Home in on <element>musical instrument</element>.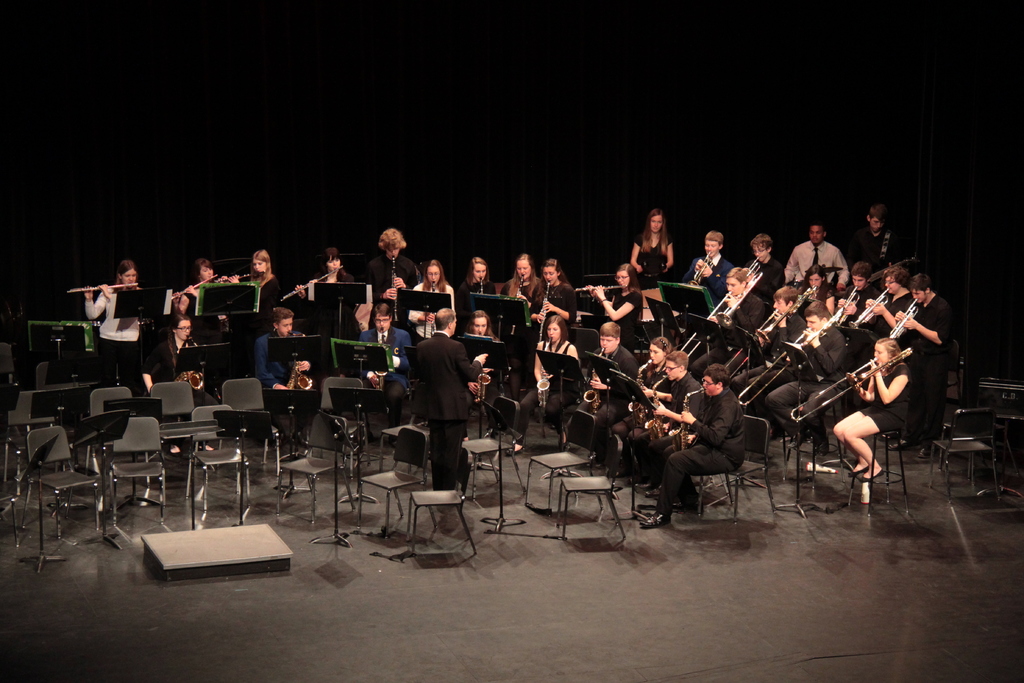
Homed in at x1=740, y1=253, x2=764, y2=283.
